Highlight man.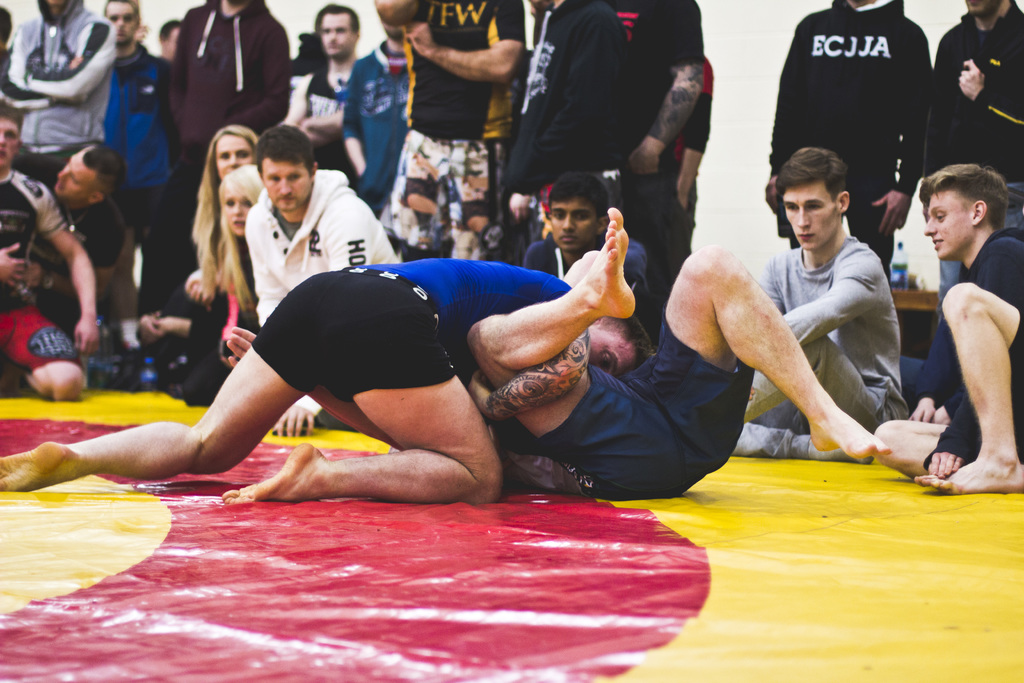
Highlighted region: 737/147/902/451.
